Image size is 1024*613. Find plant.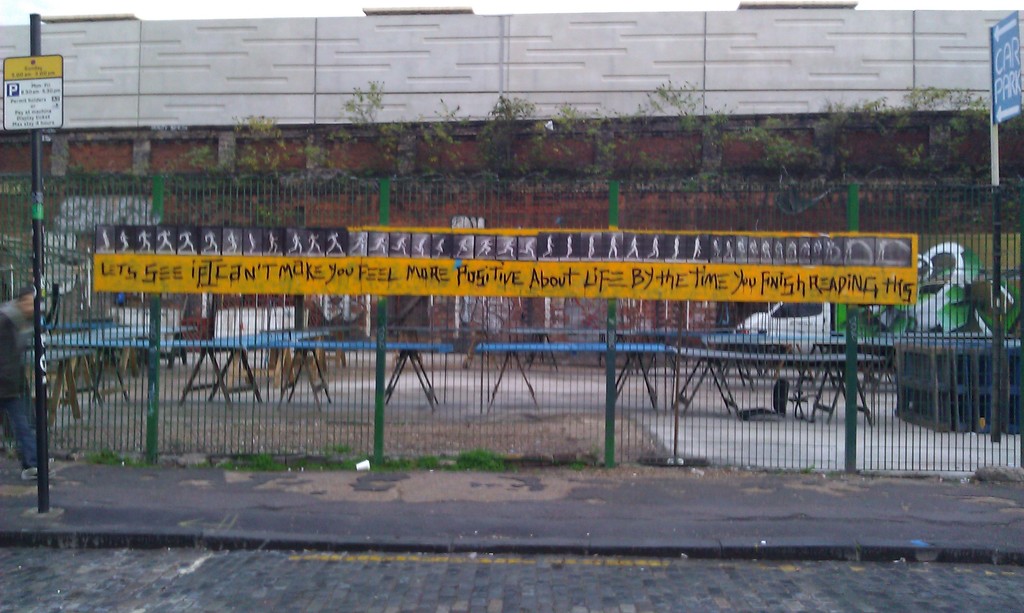
x1=915, y1=83, x2=1007, y2=192.
